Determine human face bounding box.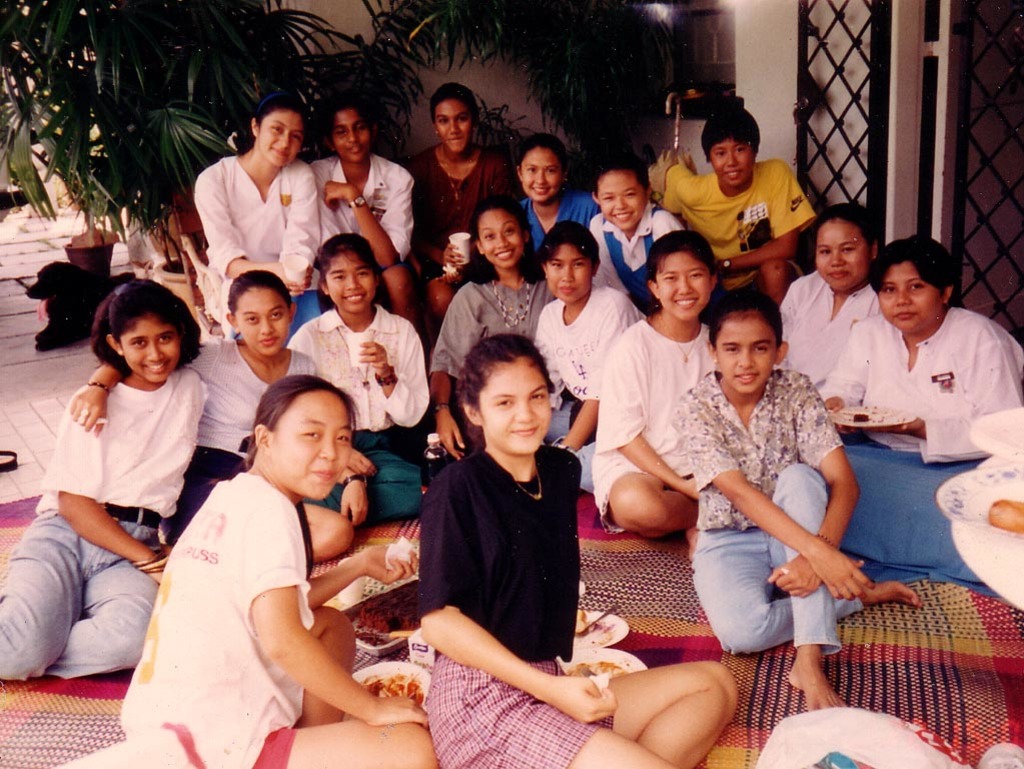
Determined: (x1=656, y1=249, x2=714, y2=323).
